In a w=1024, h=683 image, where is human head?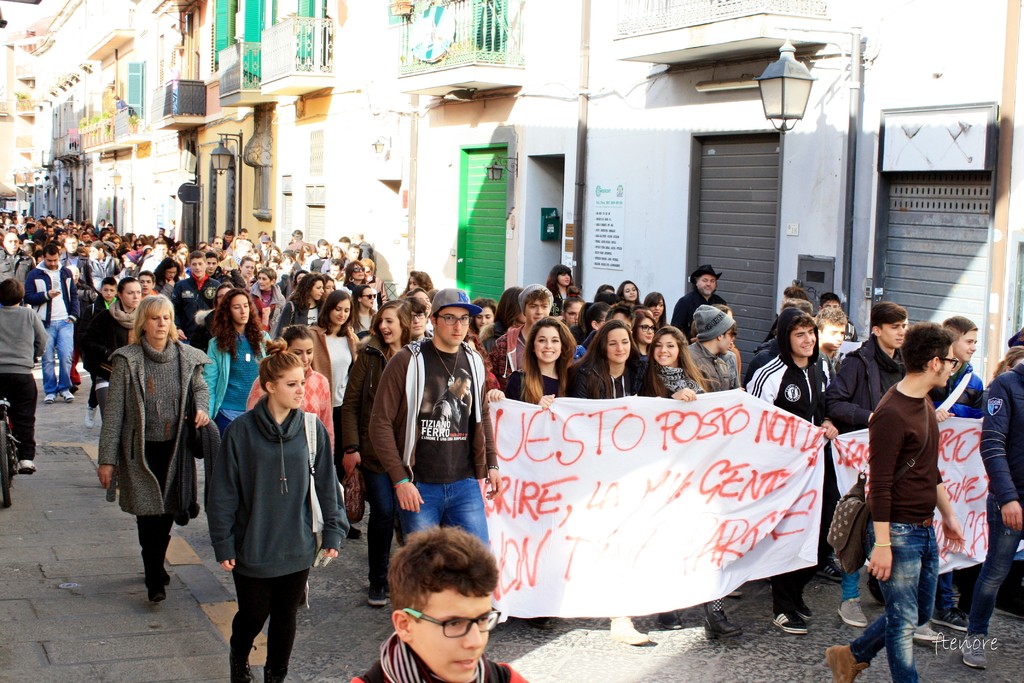
{"x1": 345, "y1": 264, "x2": 365, "y2": 283}.
